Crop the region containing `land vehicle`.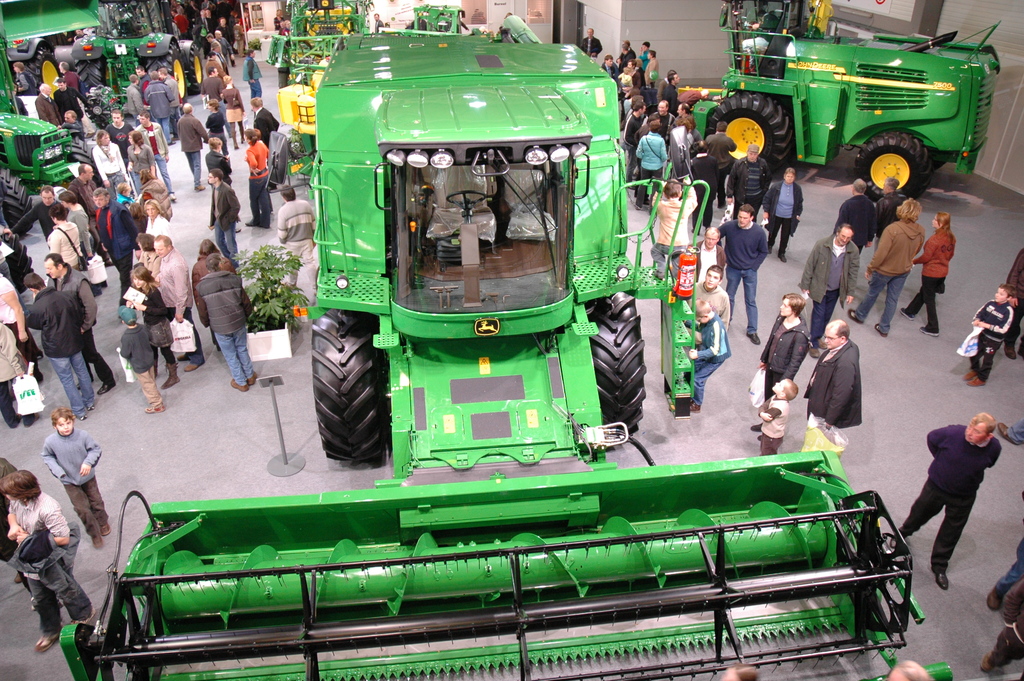
Crop region: 264,0,368,93.
